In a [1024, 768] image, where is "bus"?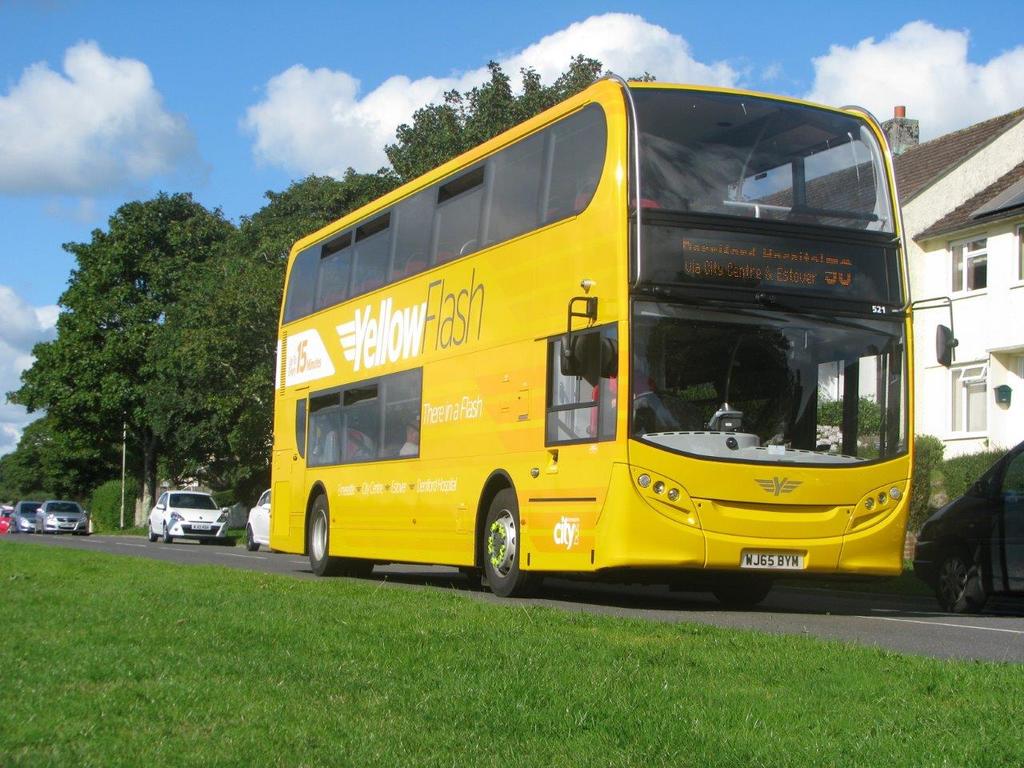
(x1=266, y1=74, x2=962, y2=599).
